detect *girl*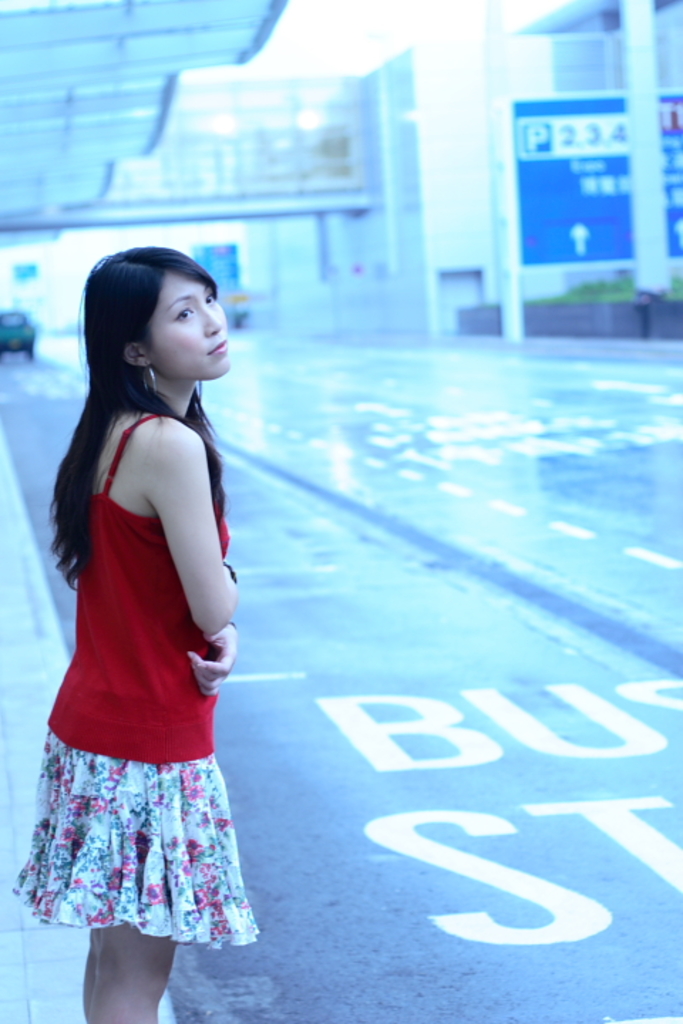
box(13, 249, 259, 1023)
